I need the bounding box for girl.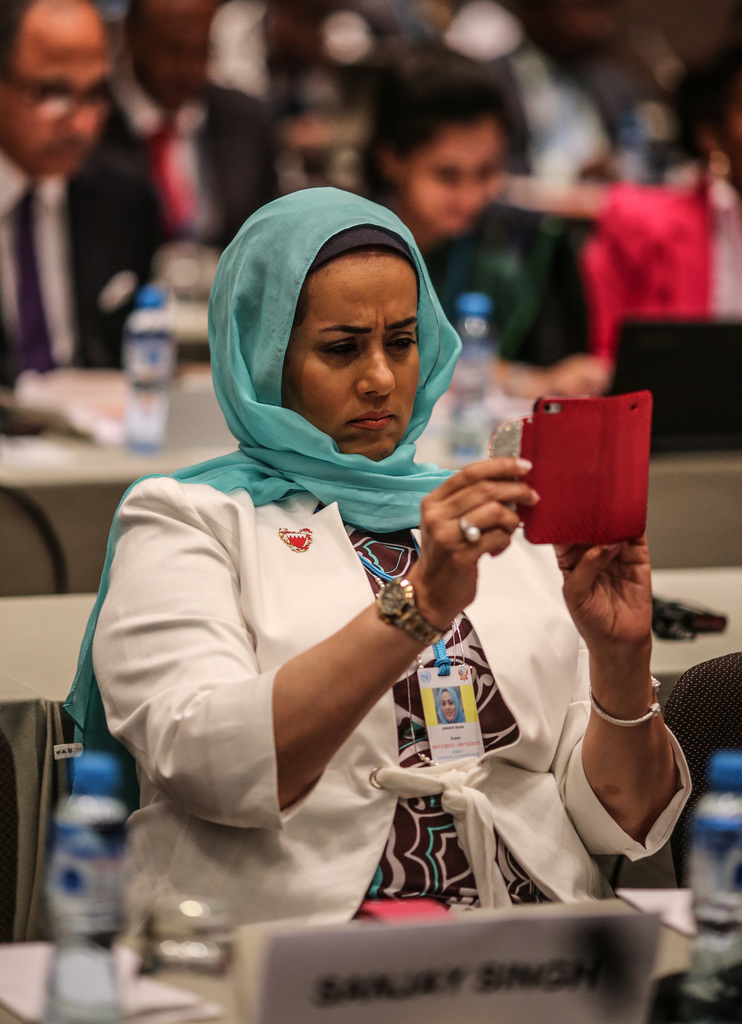
Here it is: (352,23,627,448).
